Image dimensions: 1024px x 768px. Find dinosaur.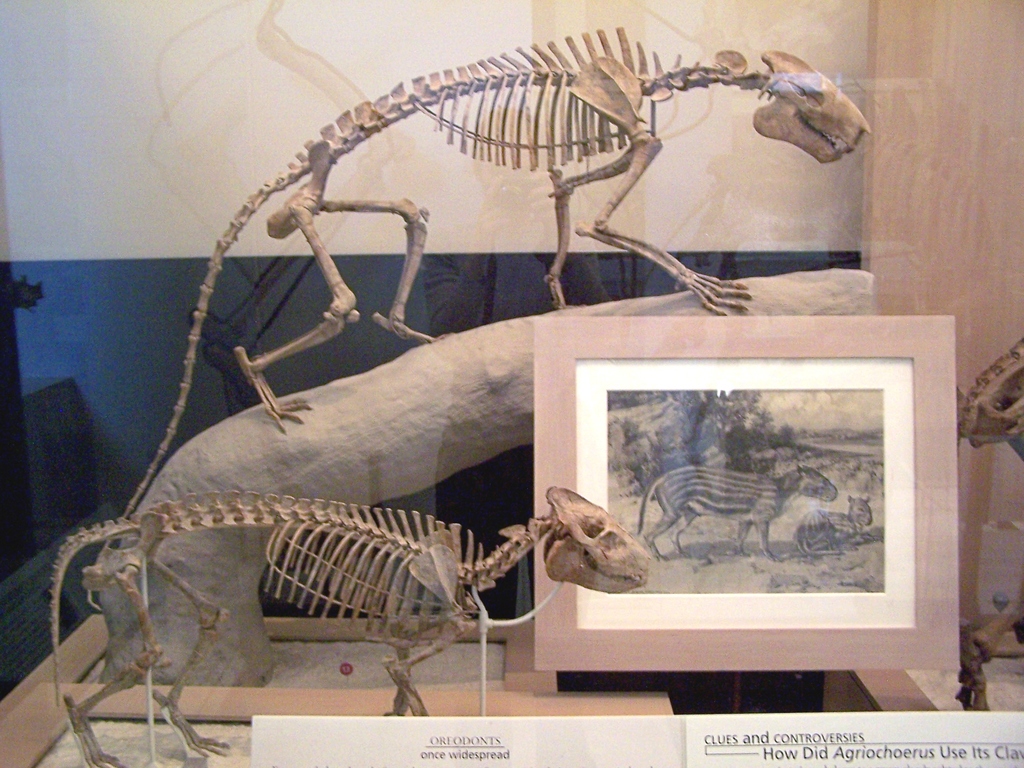
bbox(88, 67, 887, 664).
